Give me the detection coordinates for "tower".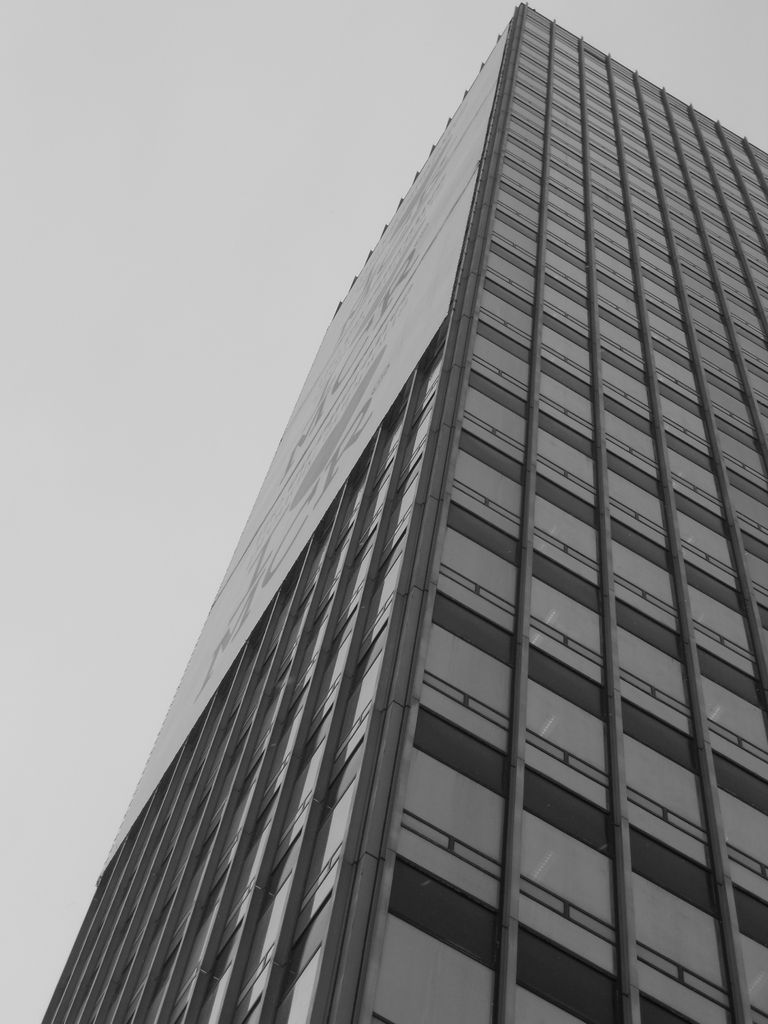
rect(72, 0, 764, 988).
